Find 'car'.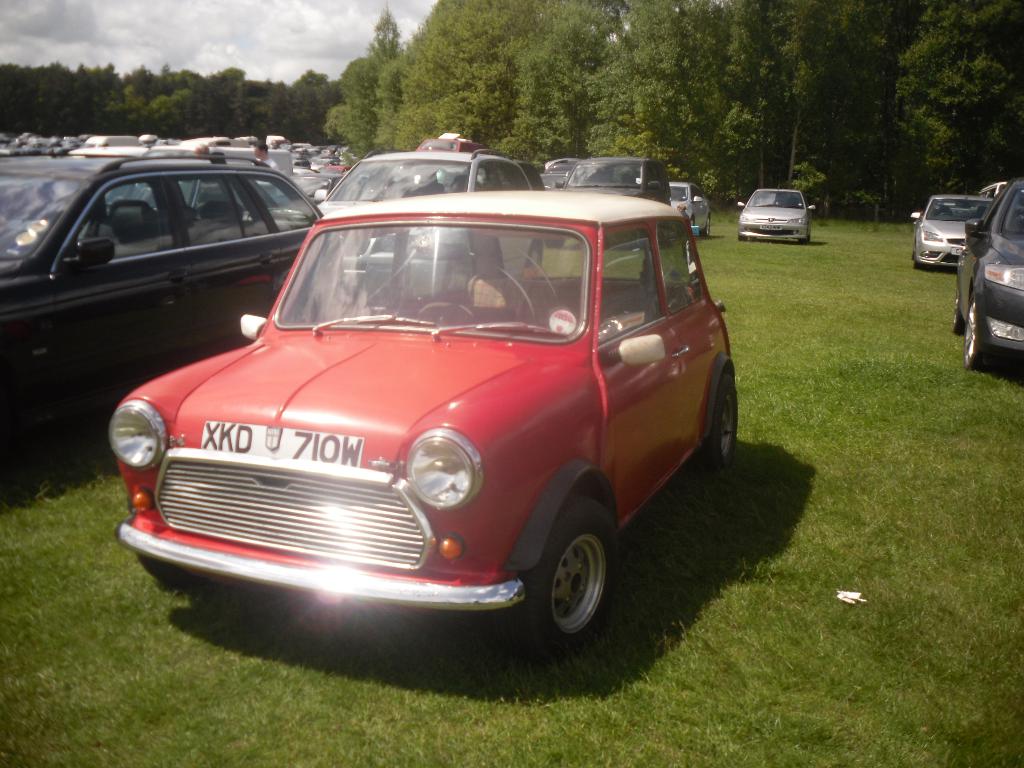
{"x1": 557, "y1": 151, "x2": 684, "y2": 205}.
